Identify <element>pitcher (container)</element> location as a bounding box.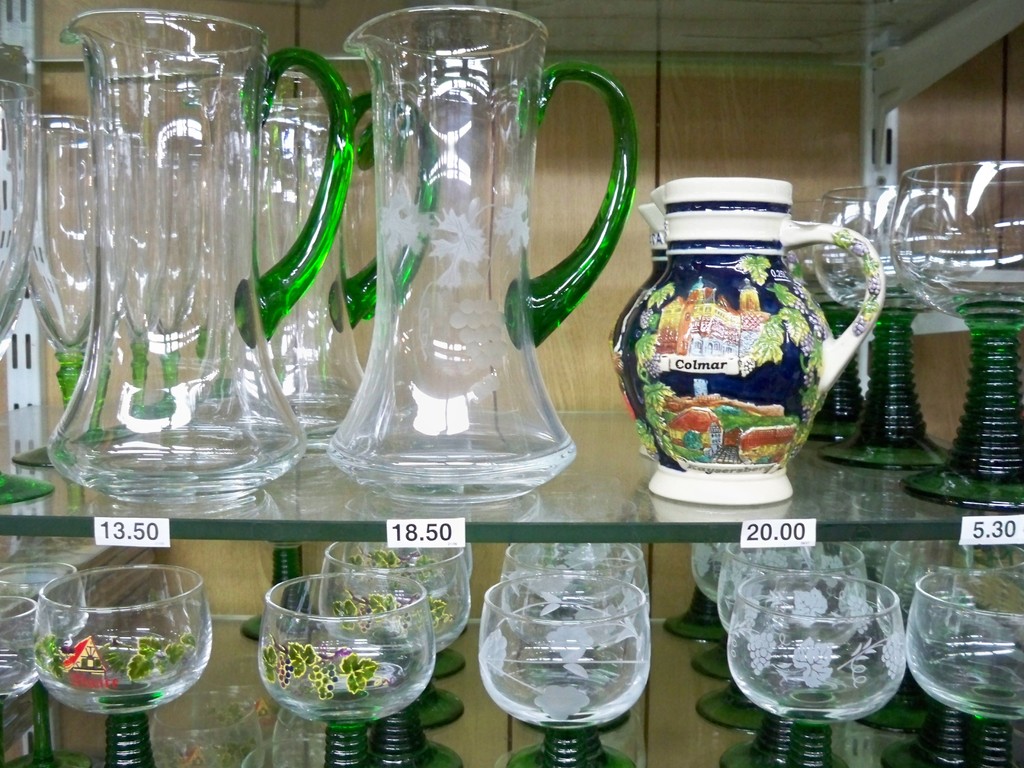
[x1=47, y1=13, x2=372, y2=509].
